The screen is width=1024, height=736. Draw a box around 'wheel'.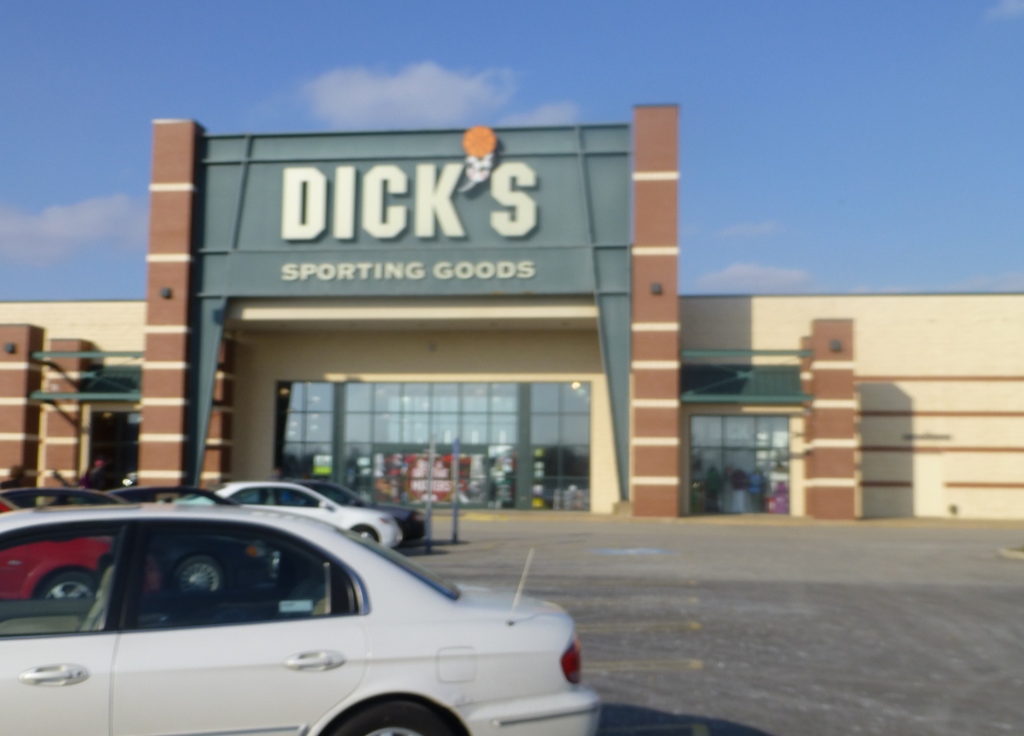
<bbox>172, 546, 239, 601</bbox>.
